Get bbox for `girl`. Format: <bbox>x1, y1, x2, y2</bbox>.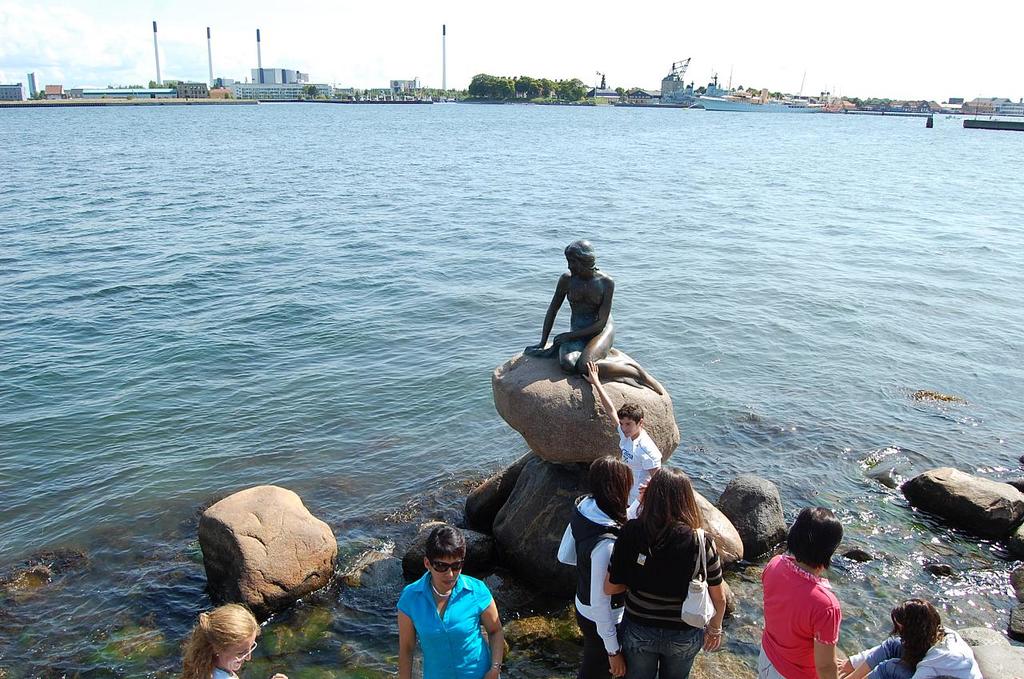
<bbox>753, 504, 840, 678</bbox>.
